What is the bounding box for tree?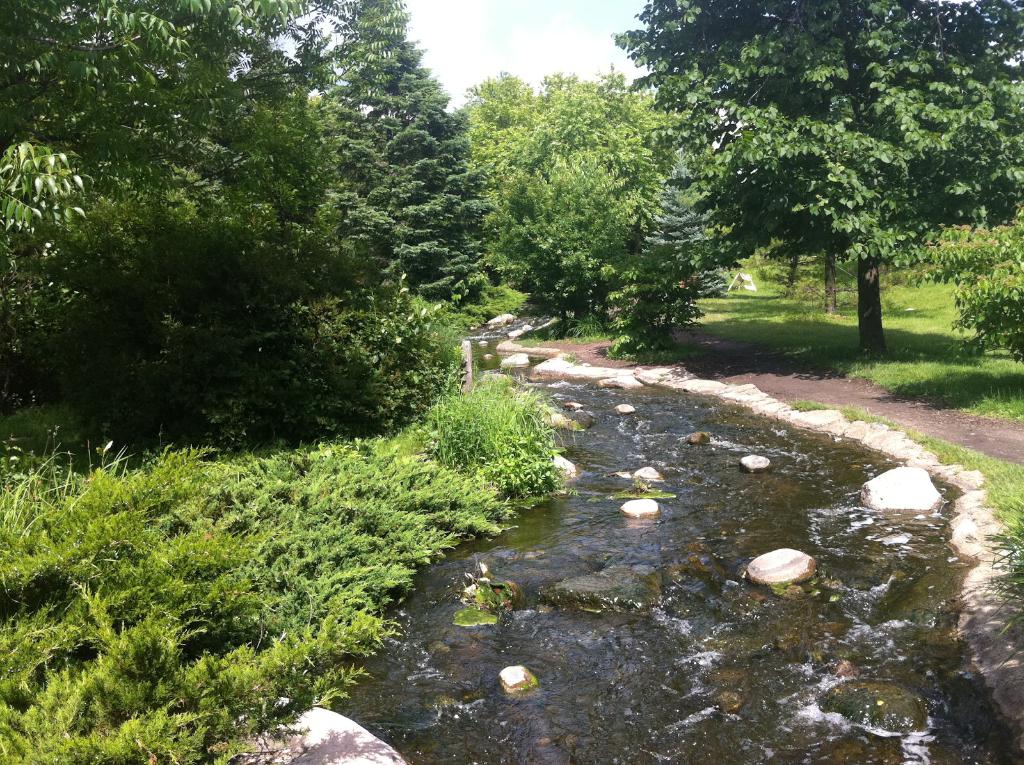
[609, 0, 1023, 356].
